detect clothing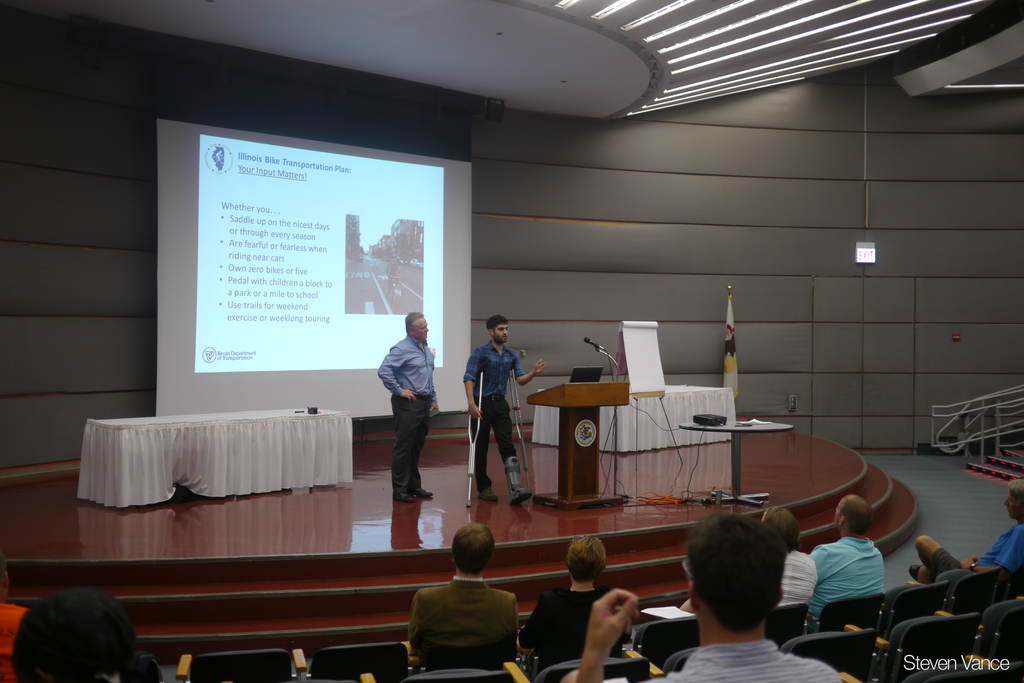
locate(1, 600, 29, 682)
